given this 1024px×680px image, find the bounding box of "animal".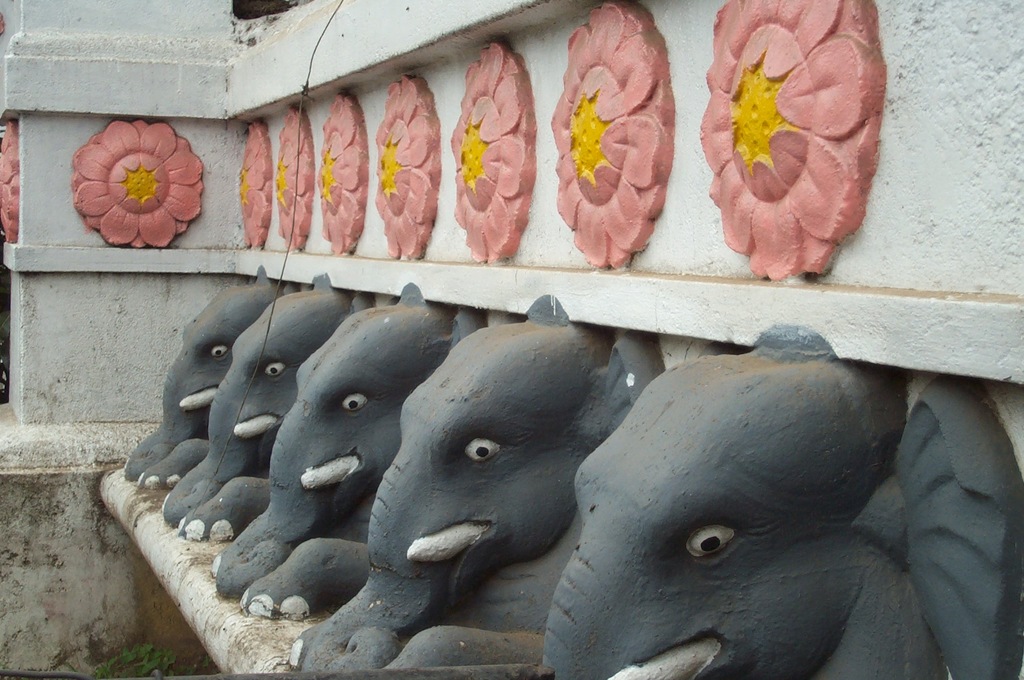
rect(124, 269, 1023, 679).
